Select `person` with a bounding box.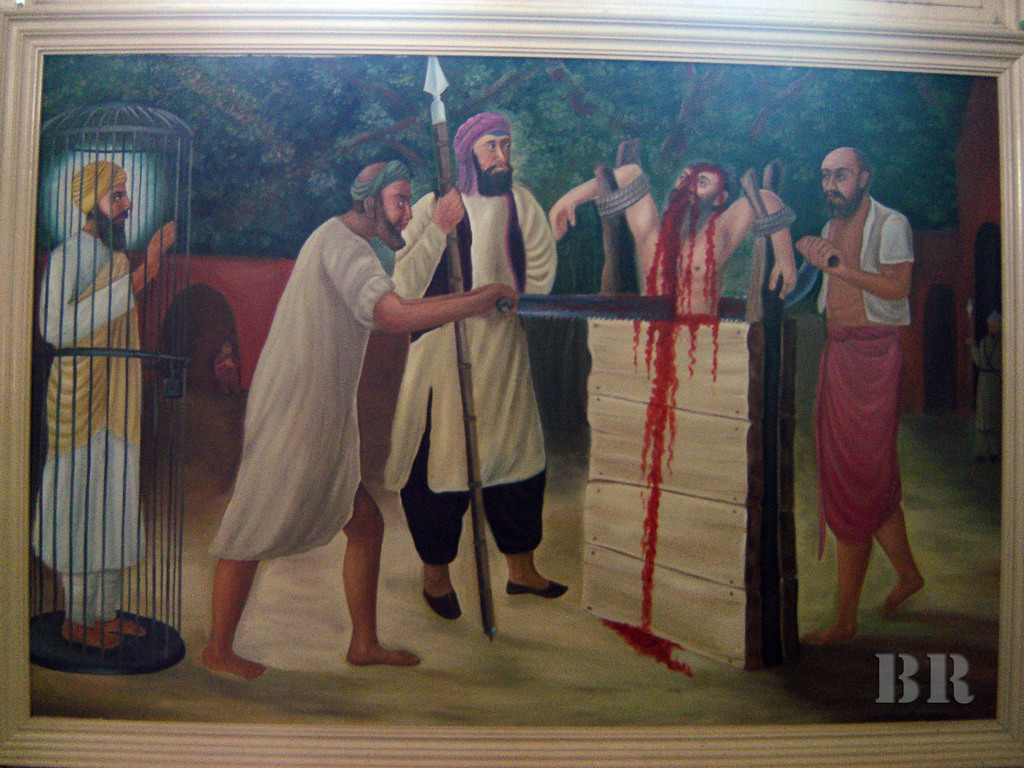
{"left": 544, "top": 158, "right": 797, "bottom": 323}.
